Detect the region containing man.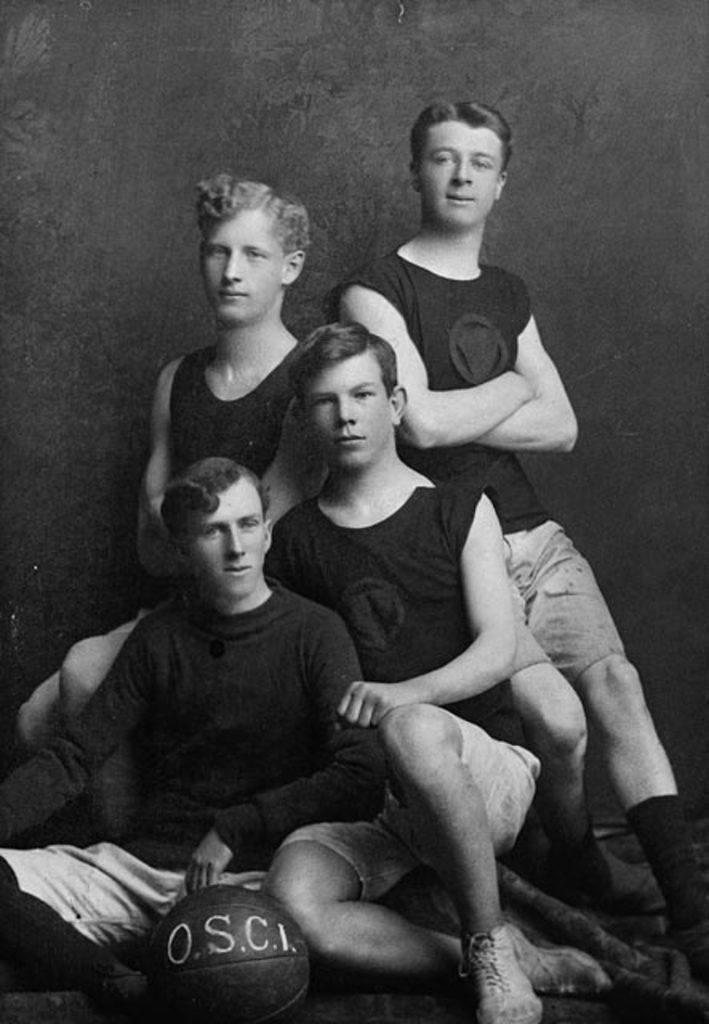
region(266, 323, 547, 1022).
